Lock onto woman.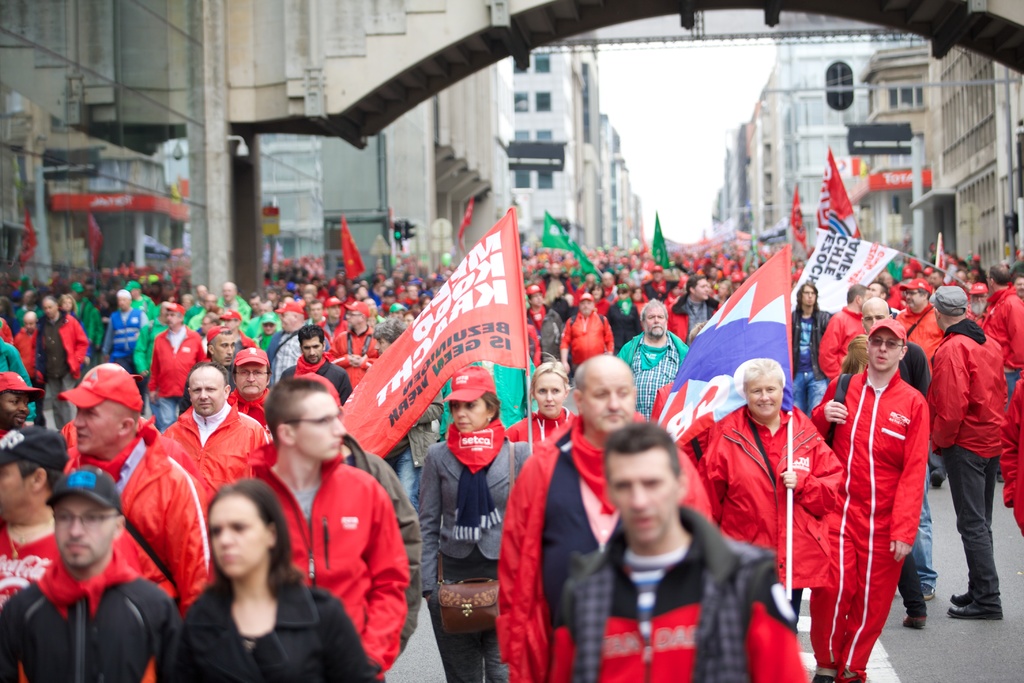
Locked: select_region(694, 356, 839, 639).
